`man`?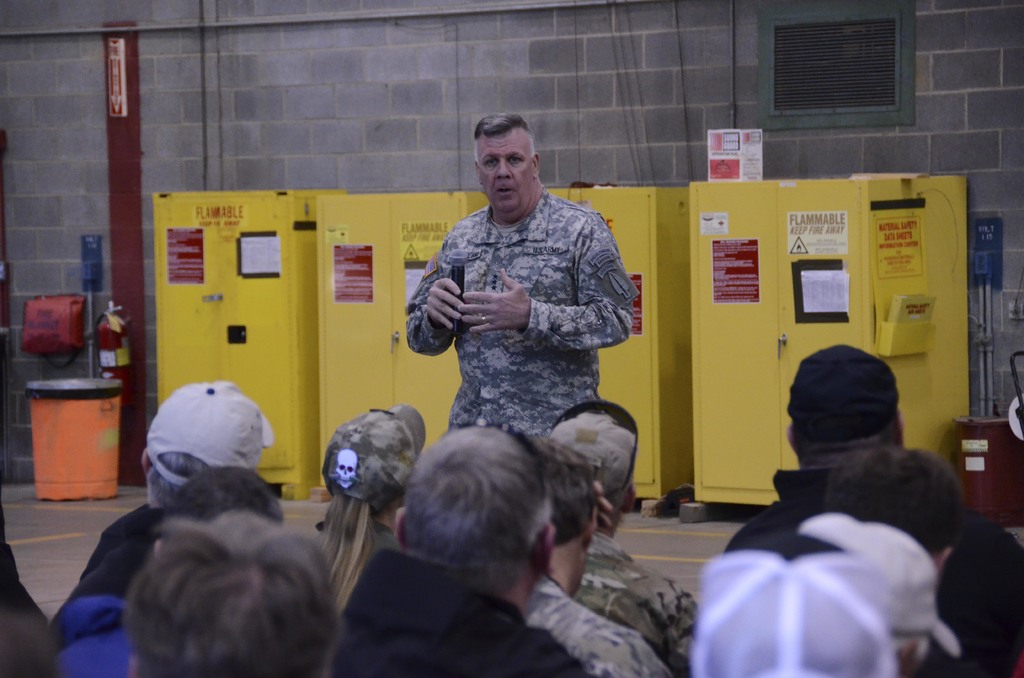
[x1=404, y1=112, x2=636, y2=435]
